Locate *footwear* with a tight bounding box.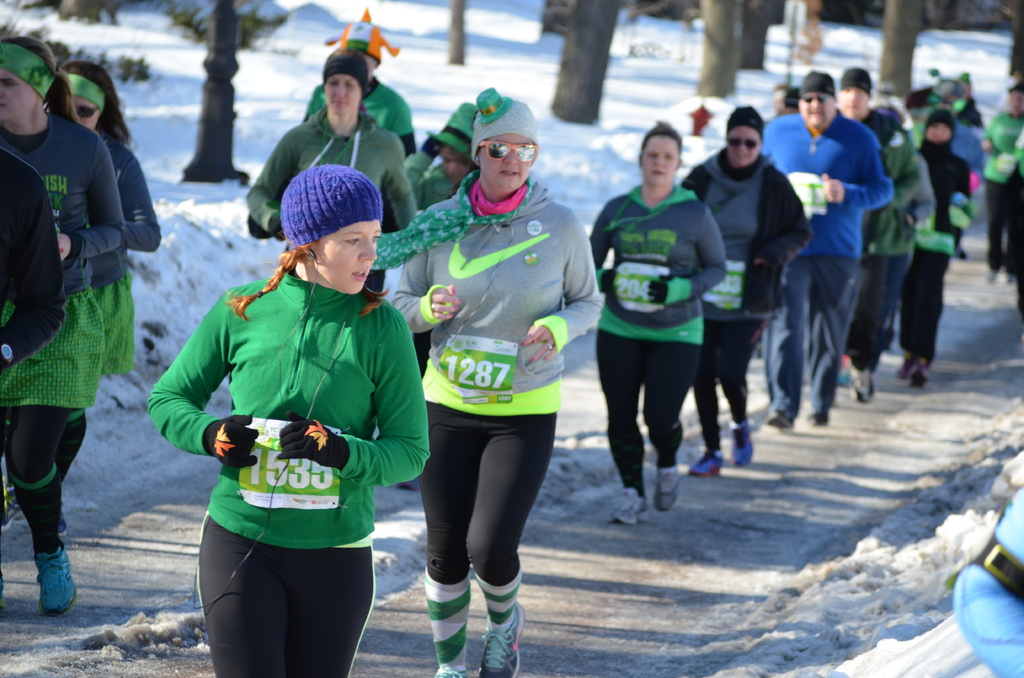
left=44, top=538, right=75, bottom=614.
